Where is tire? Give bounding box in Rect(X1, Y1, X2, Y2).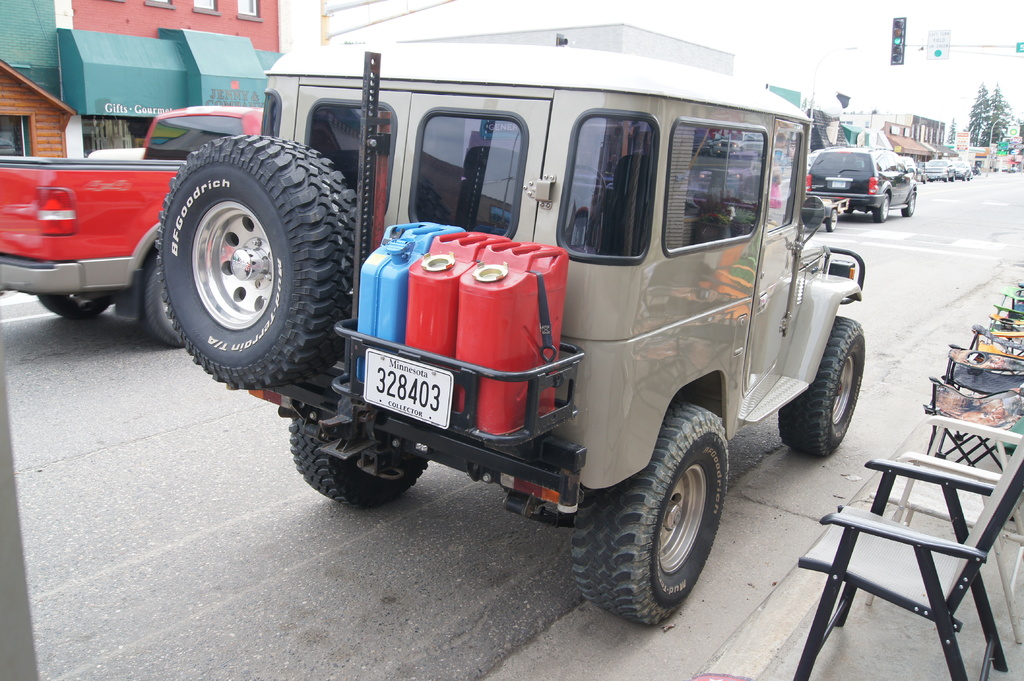
Rect(42, 293, 113, 318).
